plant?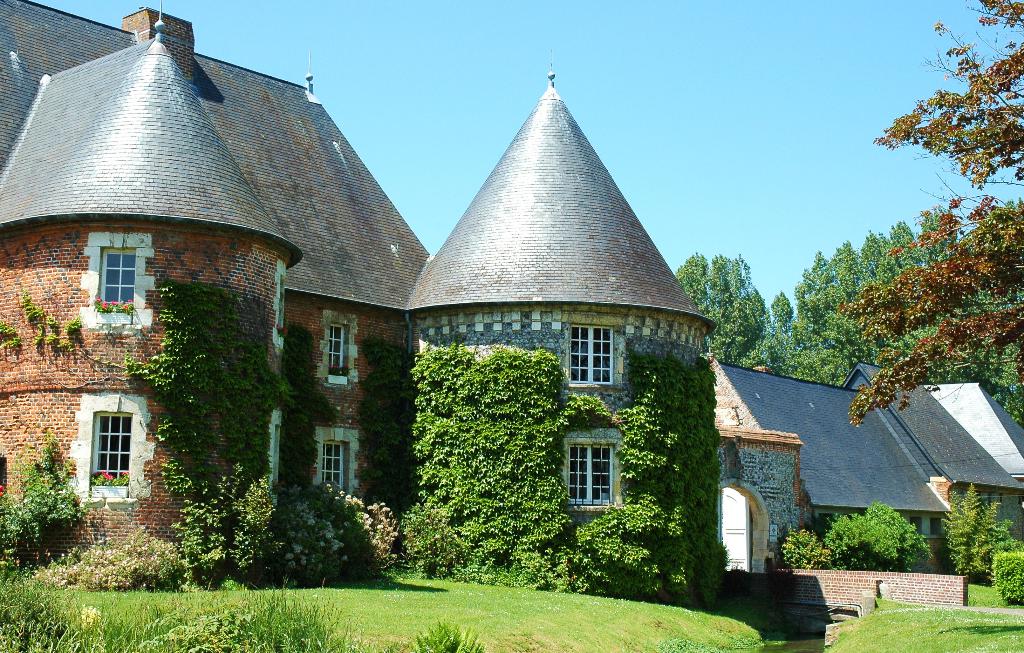
[x1=164, y1=463, x2=392, y2=590]
